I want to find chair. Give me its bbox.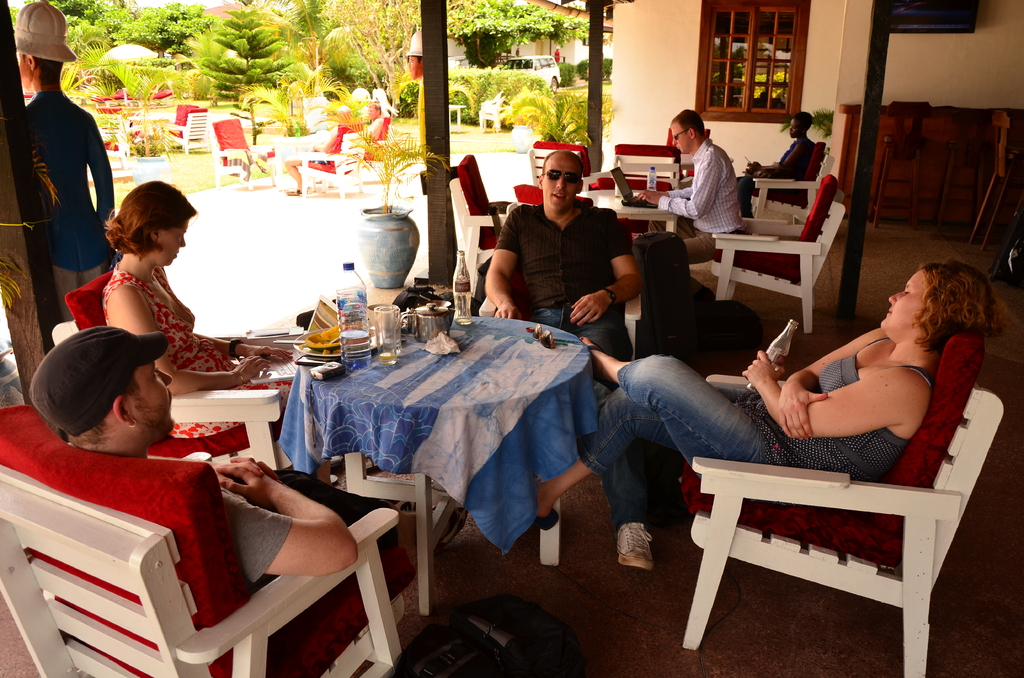
(529,139,620,191).
